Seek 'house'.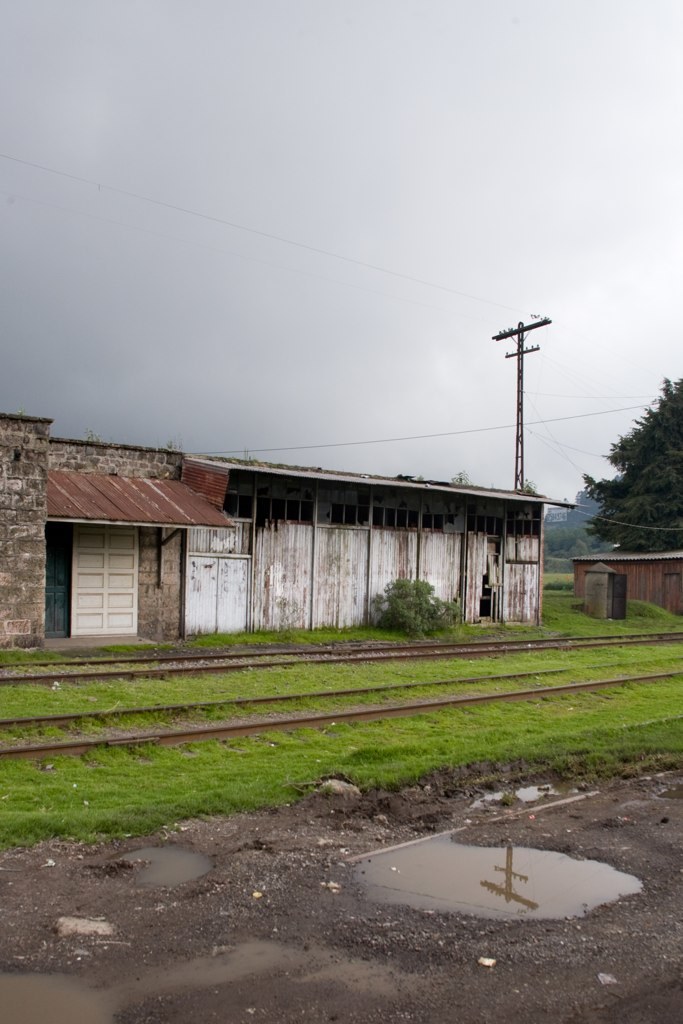
left=0, top=402, right=576, bottom=656.
